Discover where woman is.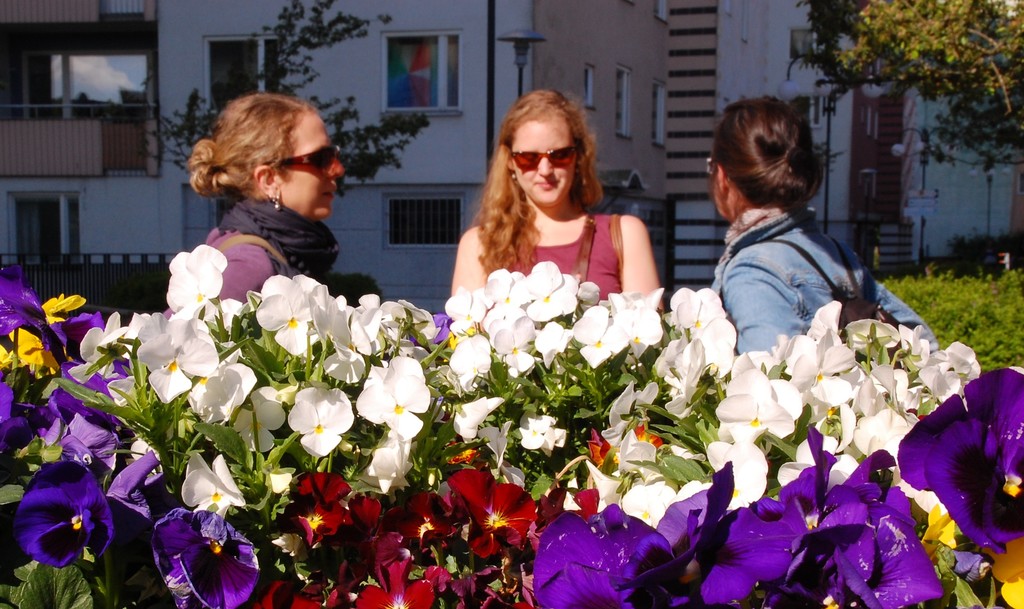
Discovered at Rect(707, 94, 924, 354).
